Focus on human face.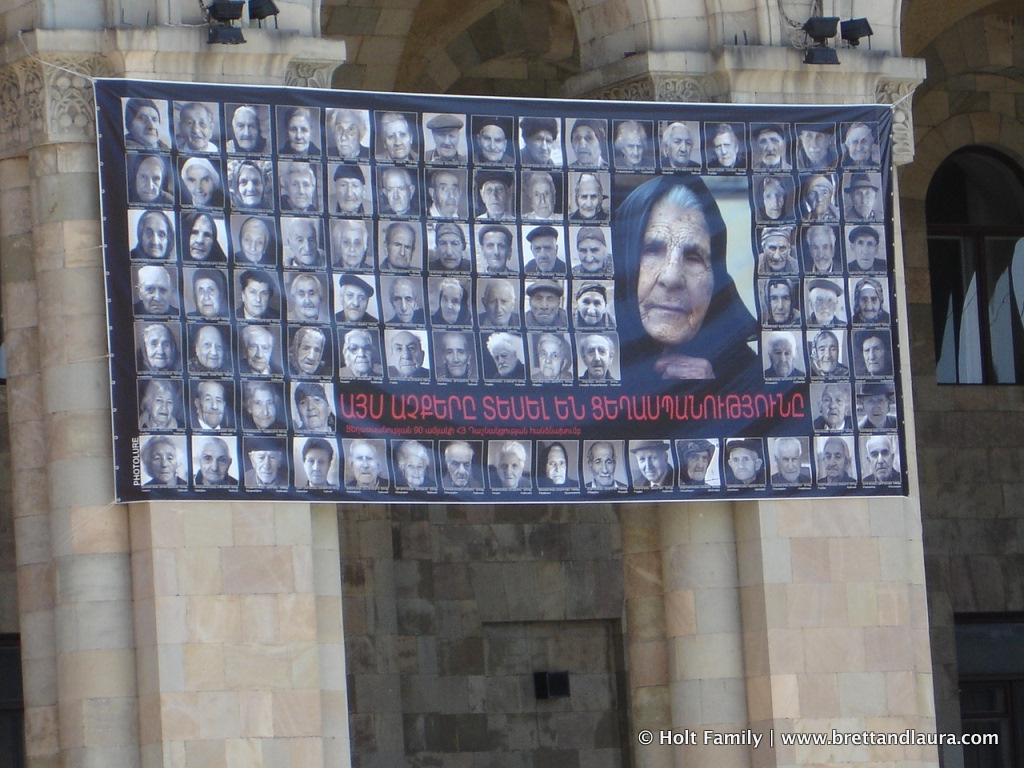
Focused at left=392, top=333, right=422, bottom=372.
